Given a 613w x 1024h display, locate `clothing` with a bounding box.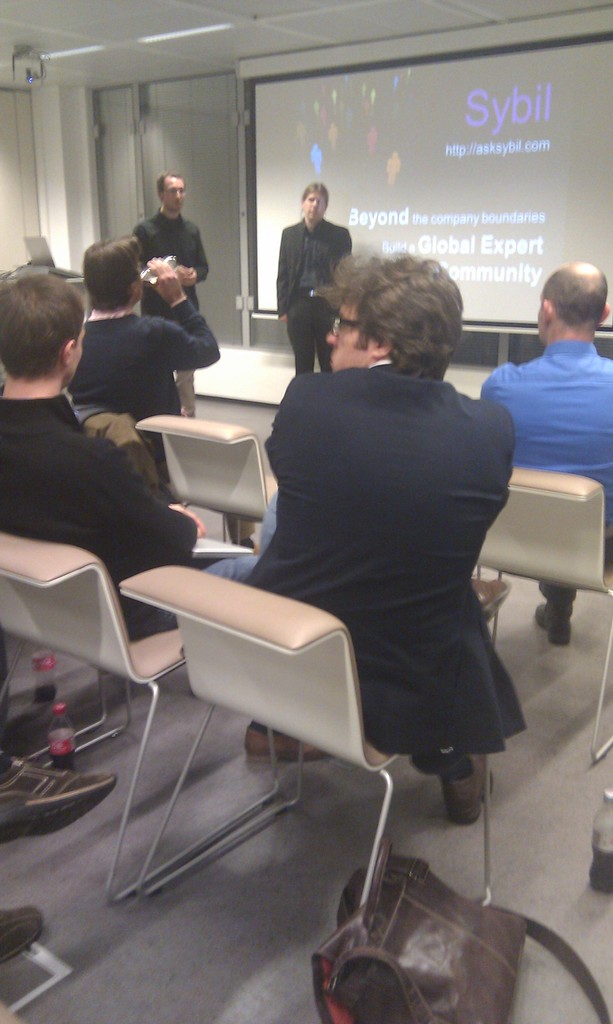
Located: bbox(475, 338, 612, 609).
